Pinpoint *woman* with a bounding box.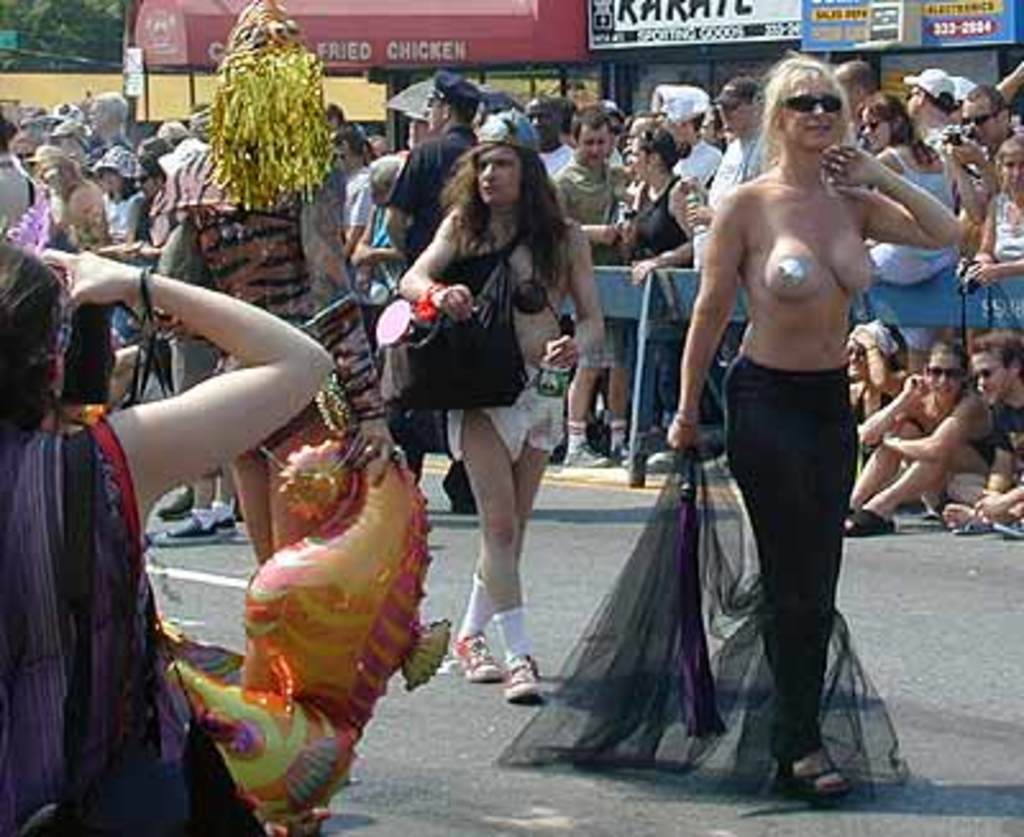
detection(968, 136, 1021, 333).
